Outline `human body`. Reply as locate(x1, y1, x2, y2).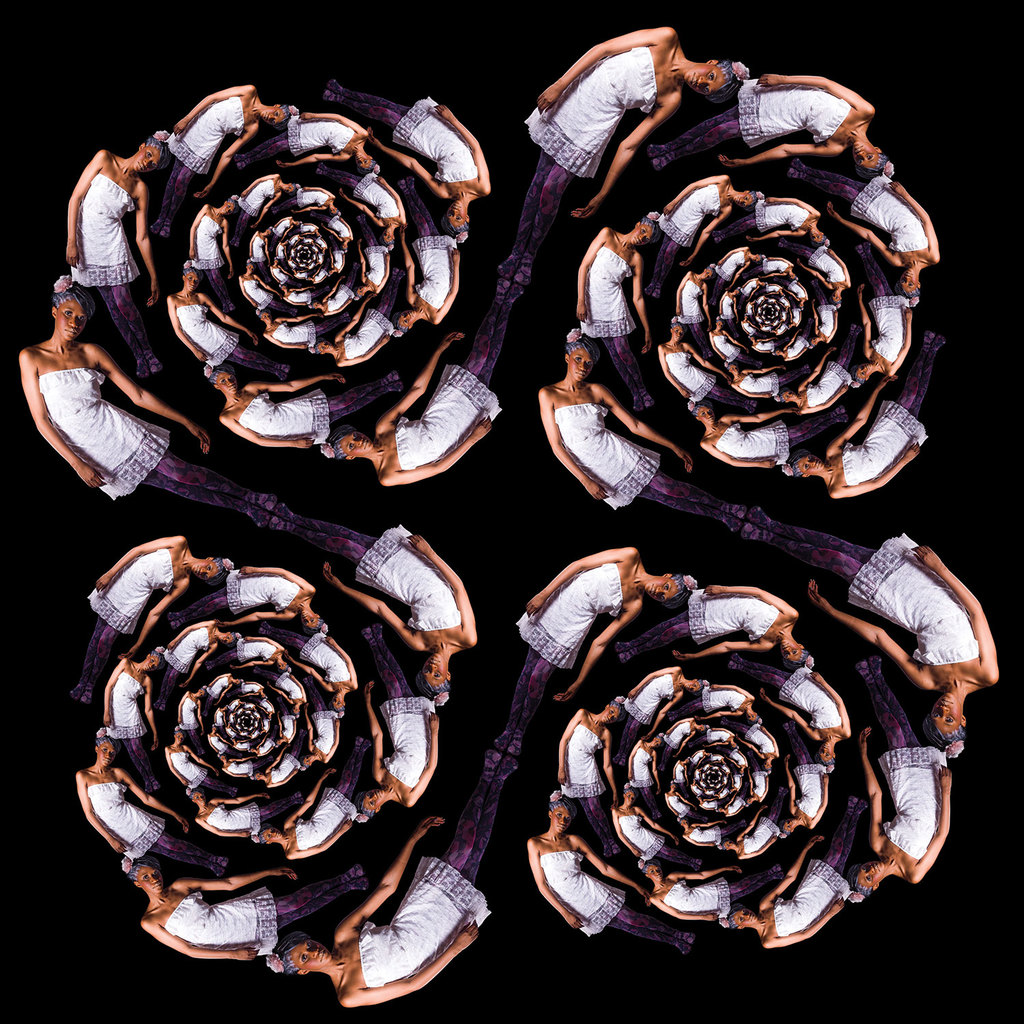
locate(617, 803, 698, 873).
